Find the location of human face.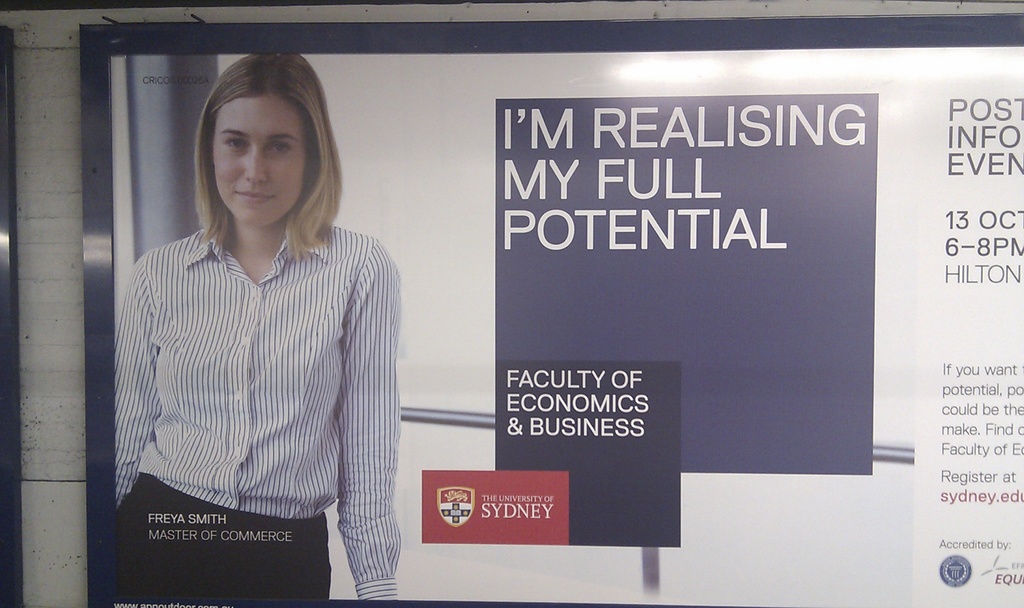
Location: 213 93 302 221.
